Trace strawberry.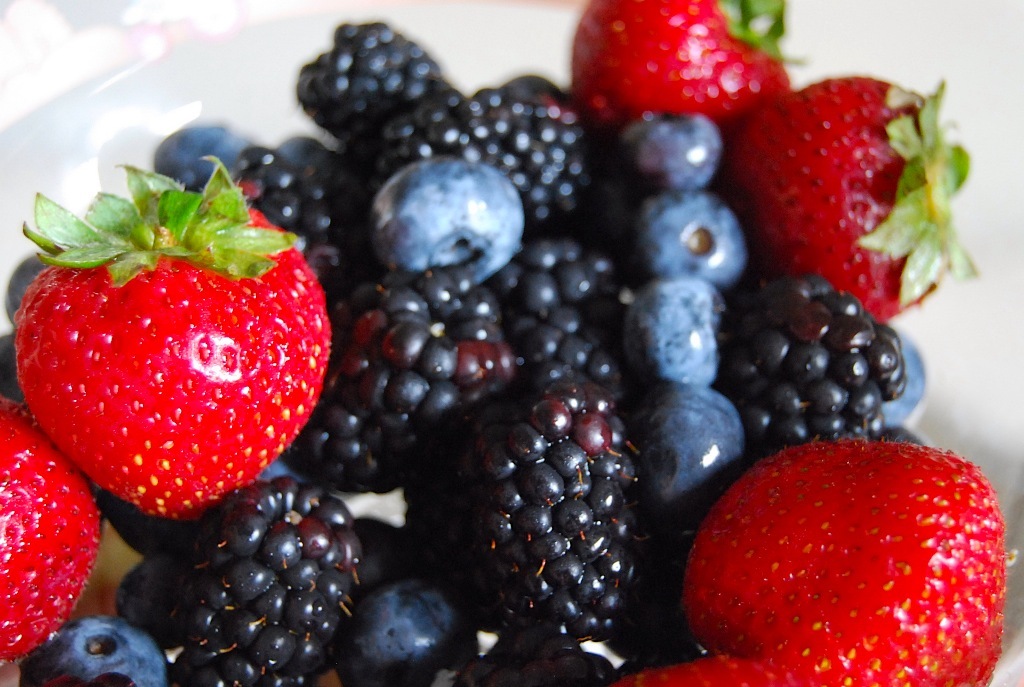
Traced to {"x1": 733, "y1": 74, "x2": 978, "y2": 325}.
